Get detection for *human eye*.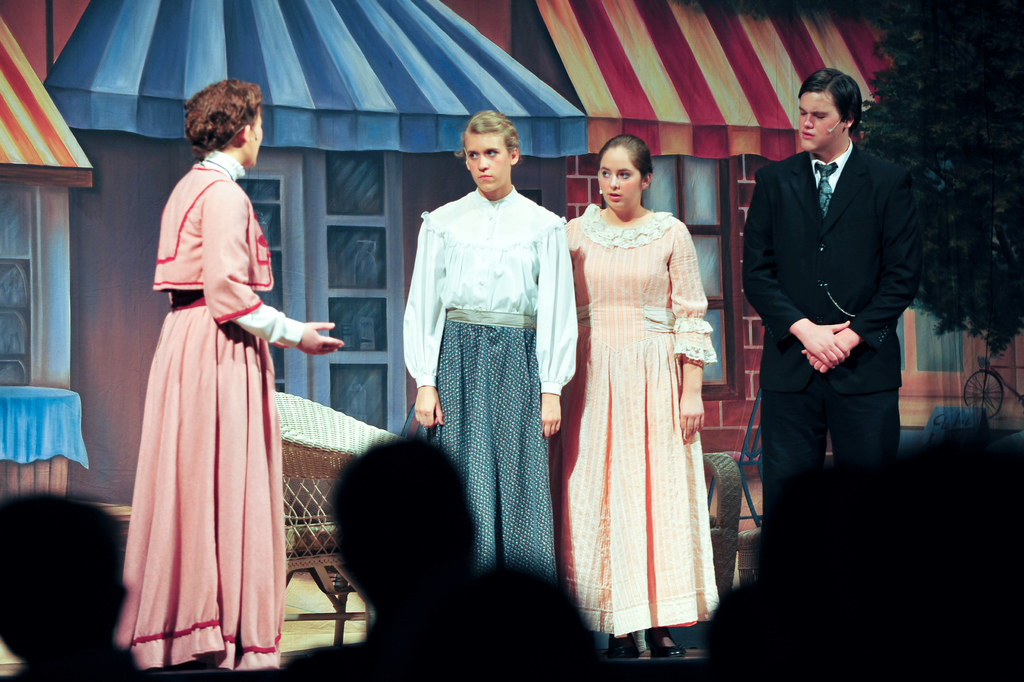
Detection: 616, 169, 632, 180.
